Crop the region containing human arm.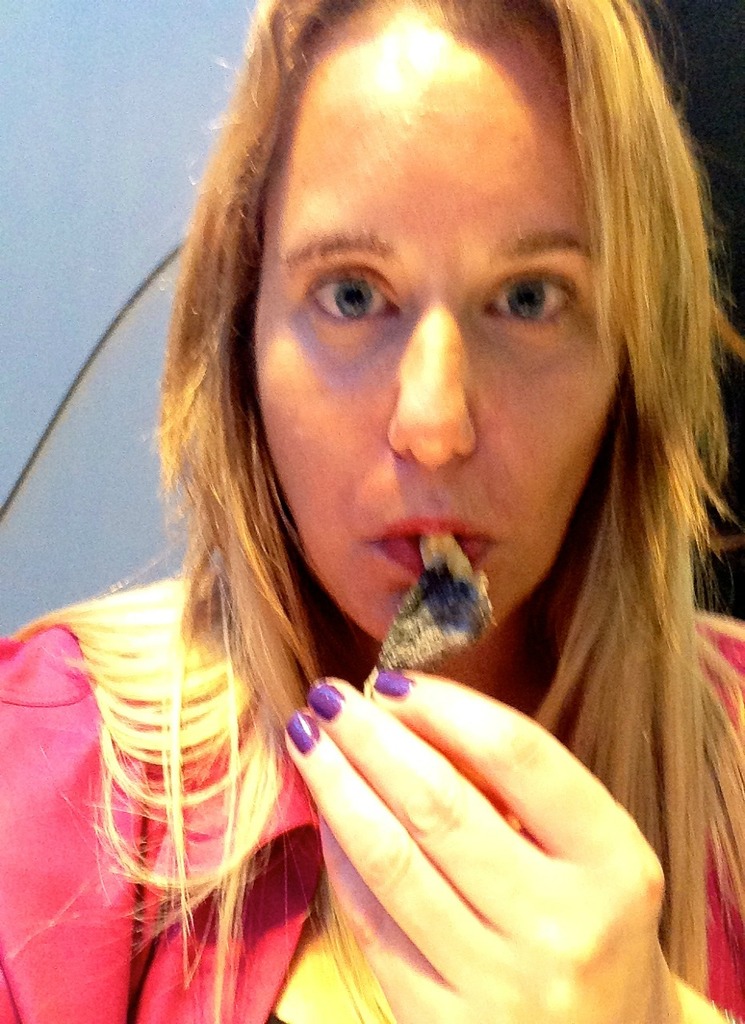
Crop region: box(251, 668, 661, 1023).
